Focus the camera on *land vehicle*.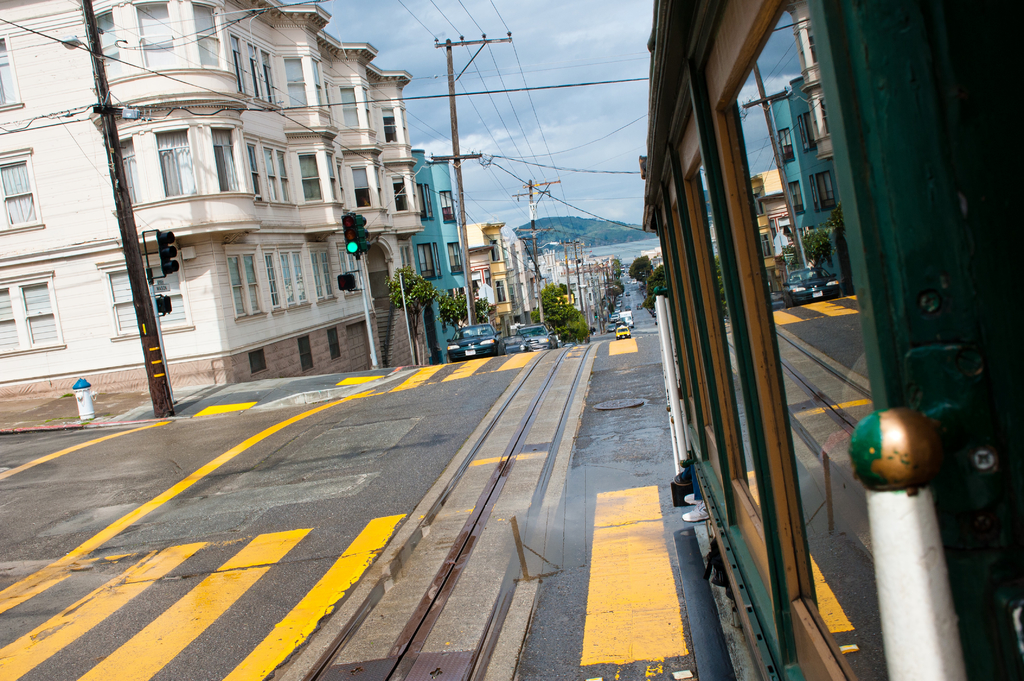
Focus region: {"x1": 620, "y1": 312, "x2": 635, "y2": 330}.
